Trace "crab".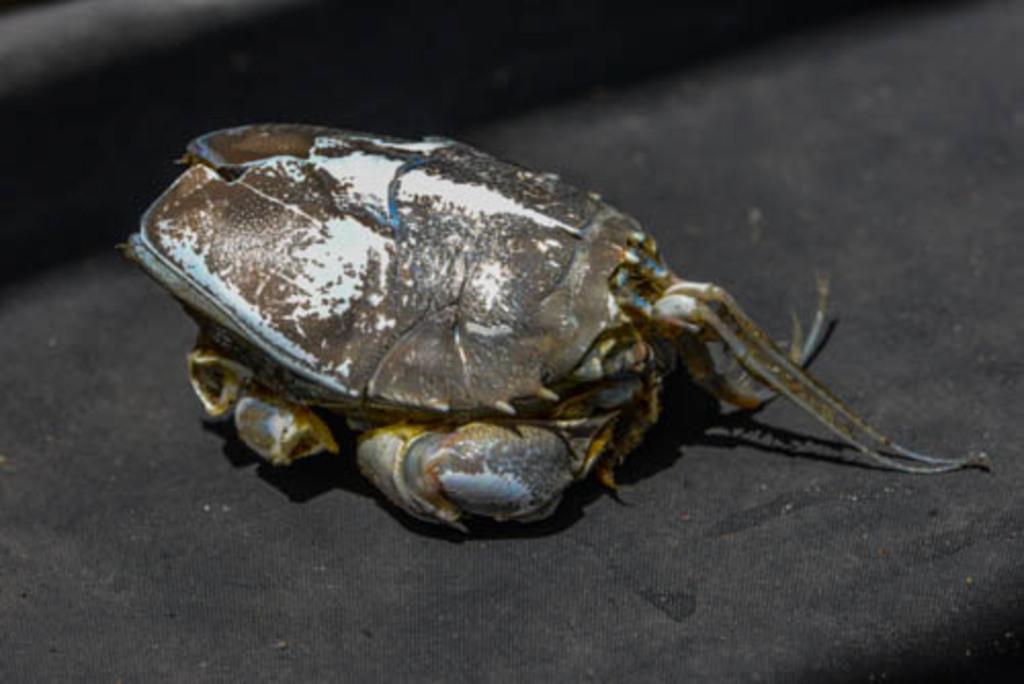
Traced to bbox=[111, 119, 987, 549].
